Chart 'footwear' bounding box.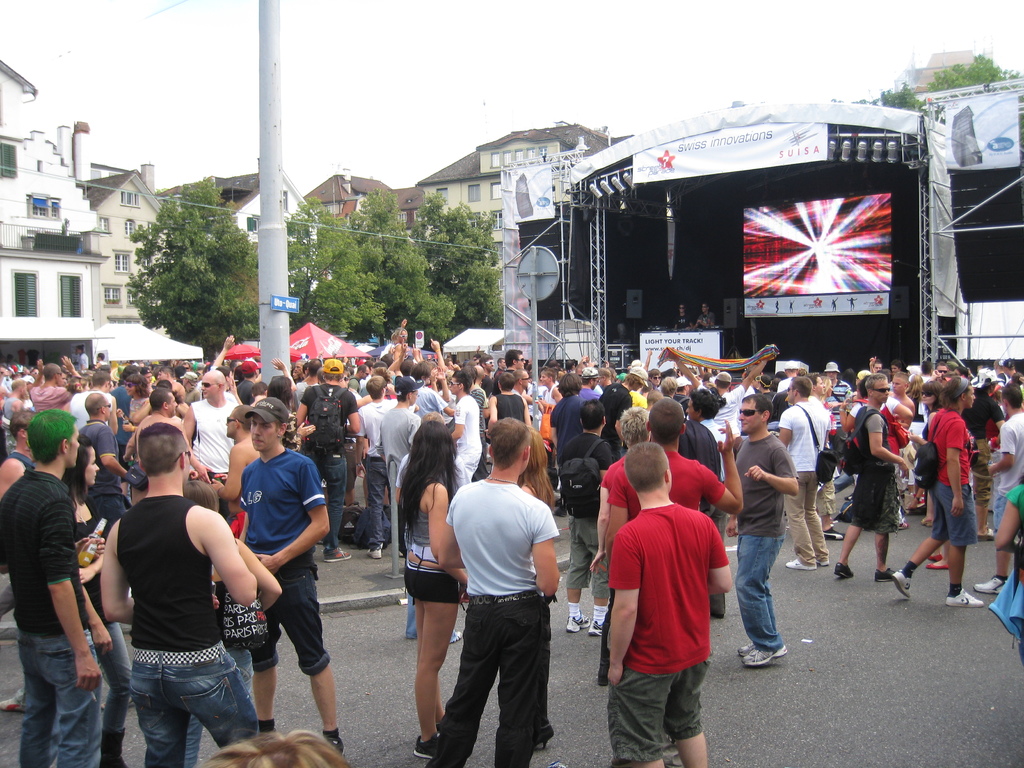
Charted: [587, 617, 609, 634].
